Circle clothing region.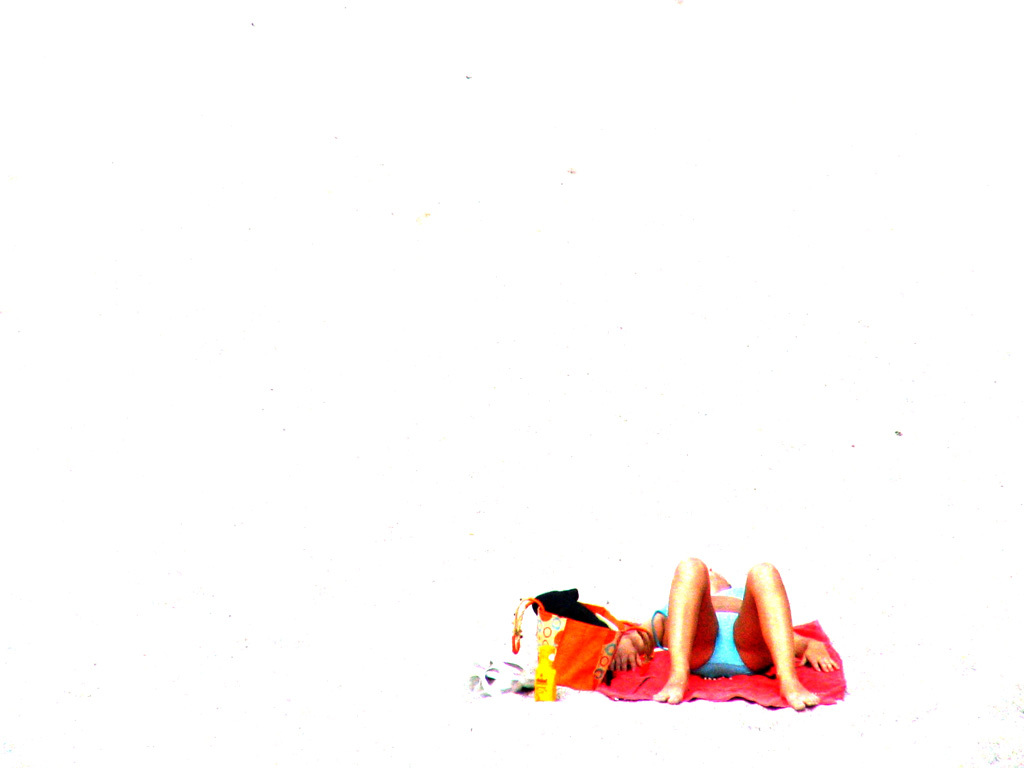
Region: 644 581 773 681.
